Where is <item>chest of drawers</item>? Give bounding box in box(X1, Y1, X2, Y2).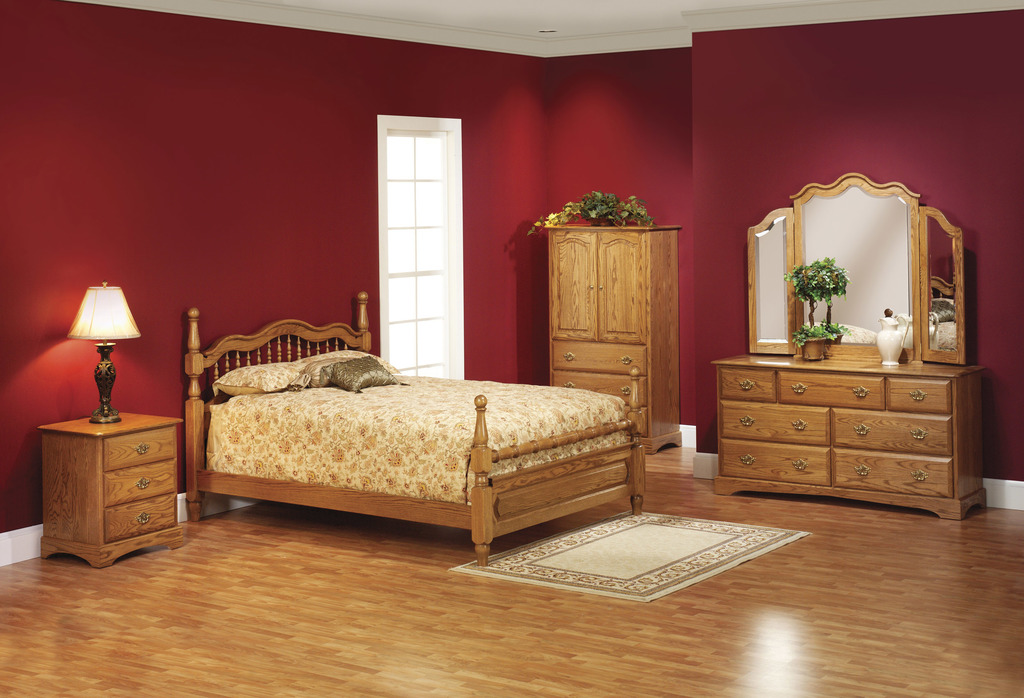
box(712, 351, 982, 521).
